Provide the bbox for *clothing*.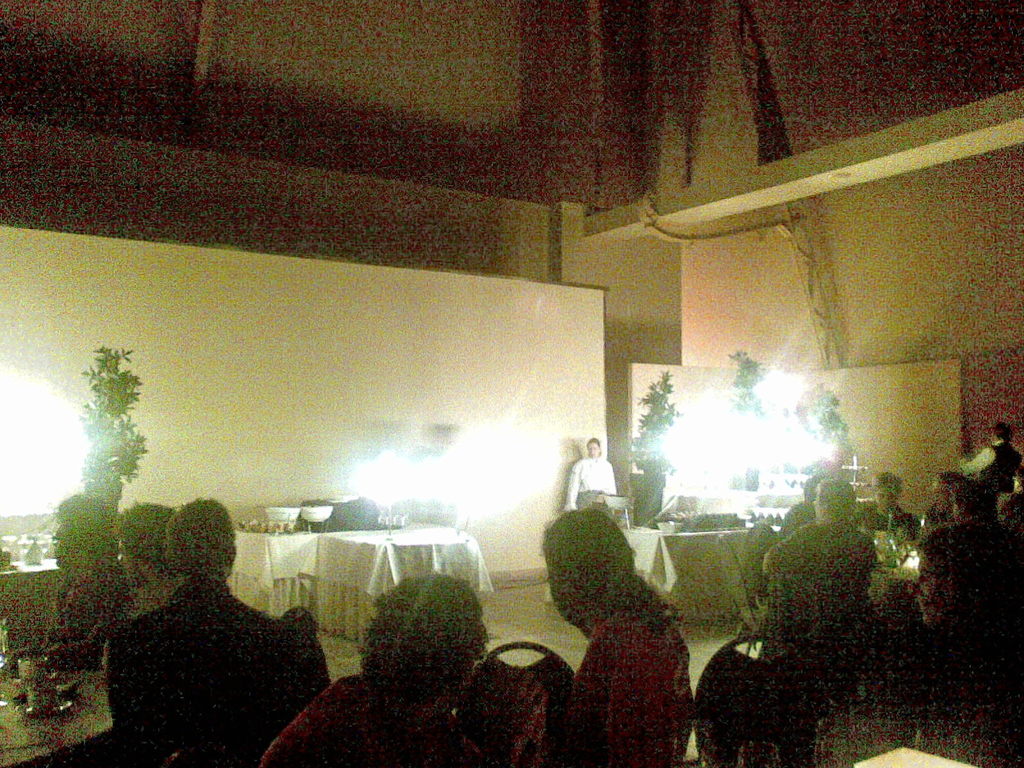
l=552, t=449, r=616, b=520.
